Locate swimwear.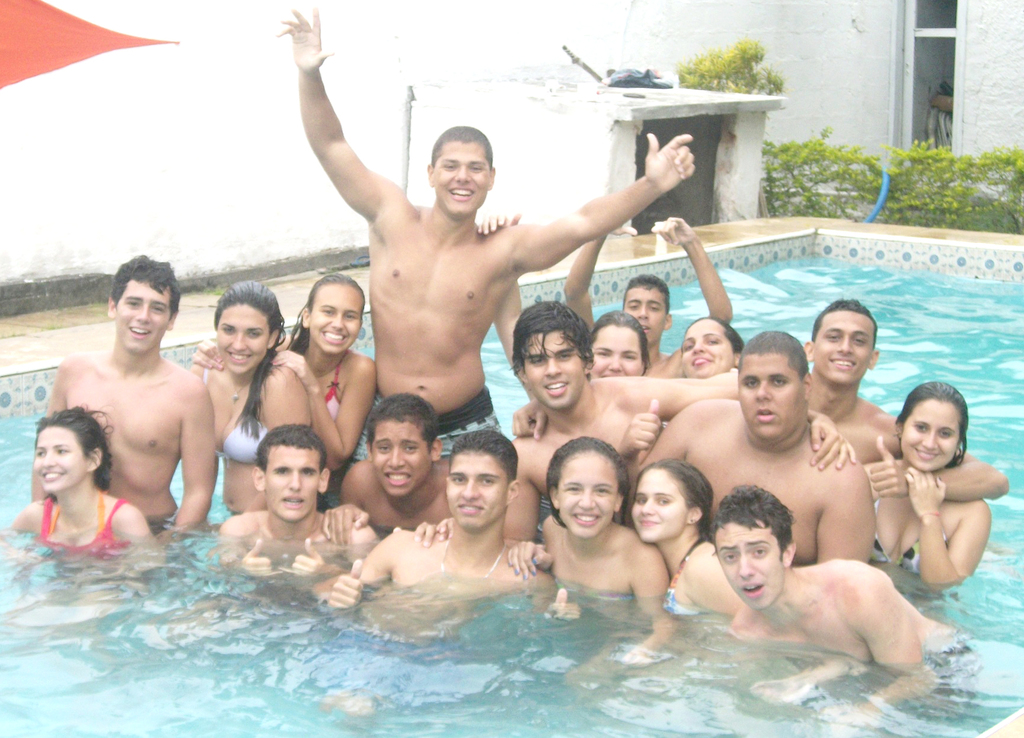
Bounding box: [left=31, top=493, right=127, bottom=556].
